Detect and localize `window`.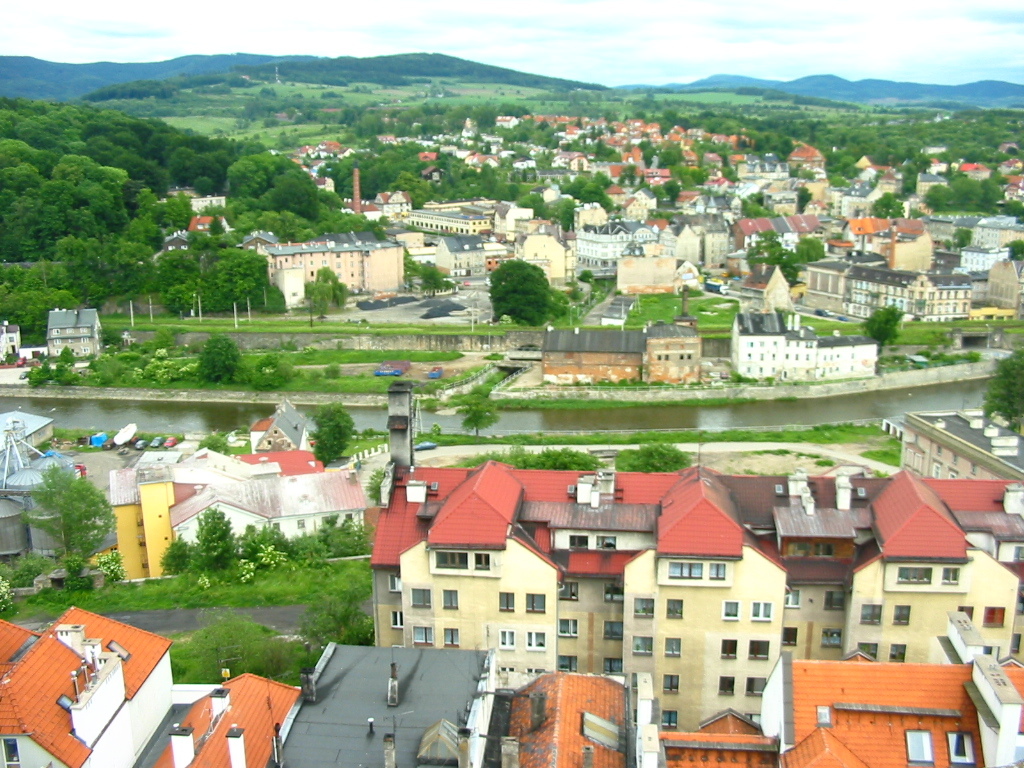
Localized at pyautogui.locateOnScreen(477, 555, 490, 570).
